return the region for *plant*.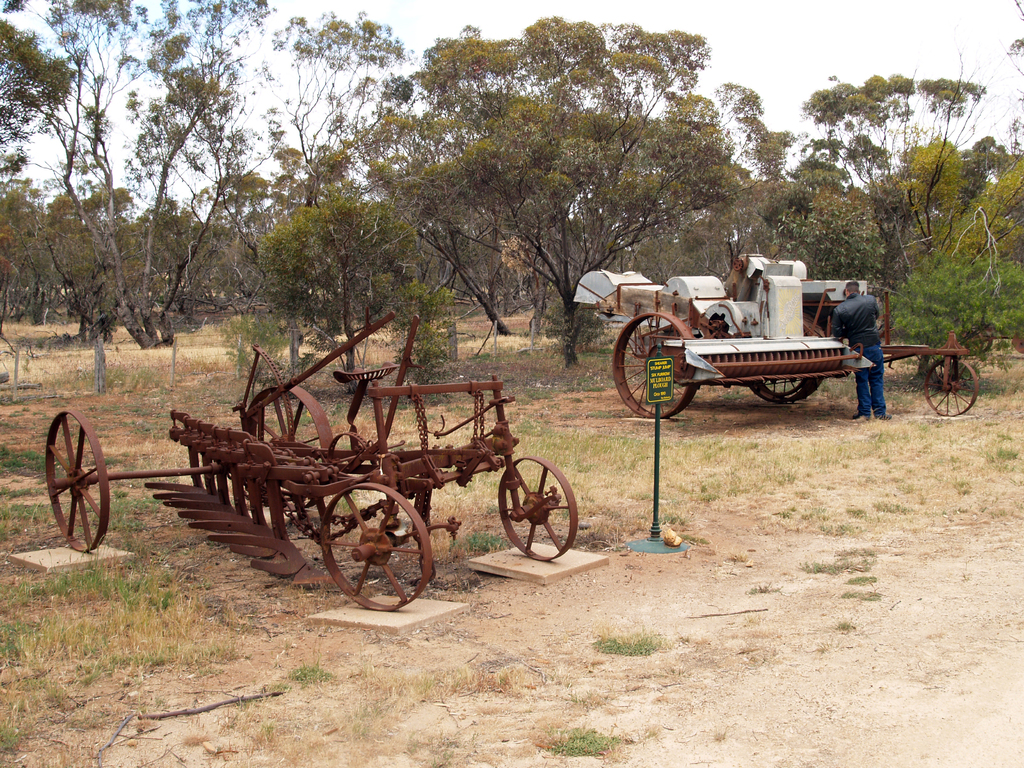
BBox(287, 655, 334, 686).
